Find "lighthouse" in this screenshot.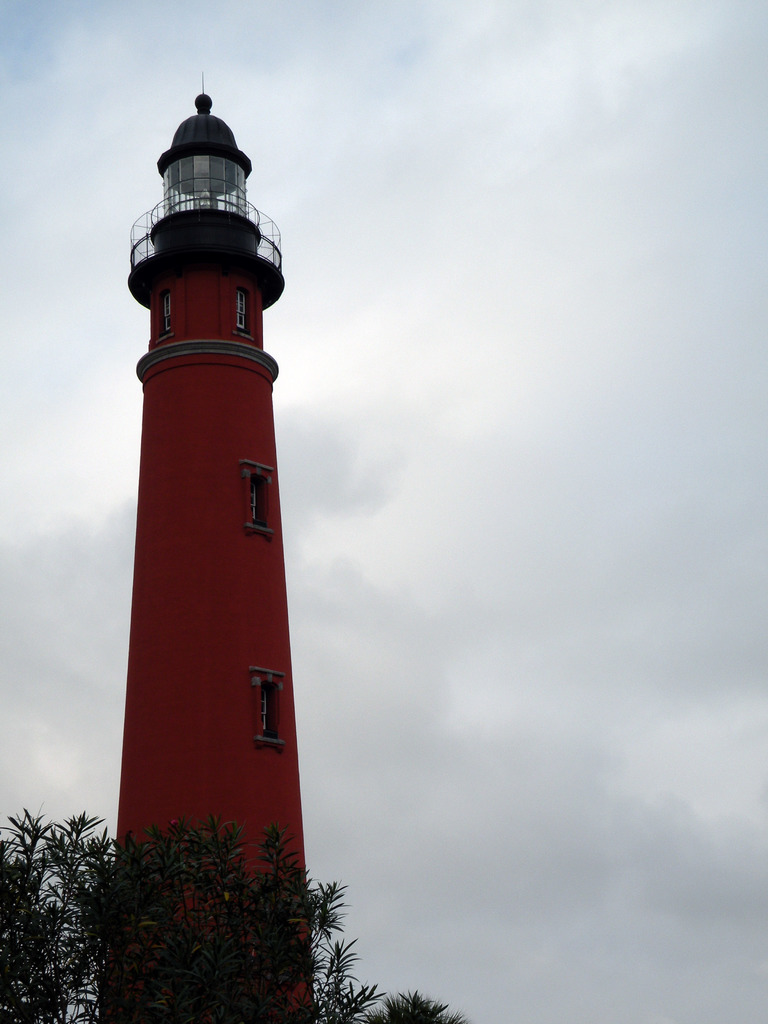
The bounding box for "lighthouse" is {"x1": 93, "y1": 69, "x2": 321, "y2": 1023}.
